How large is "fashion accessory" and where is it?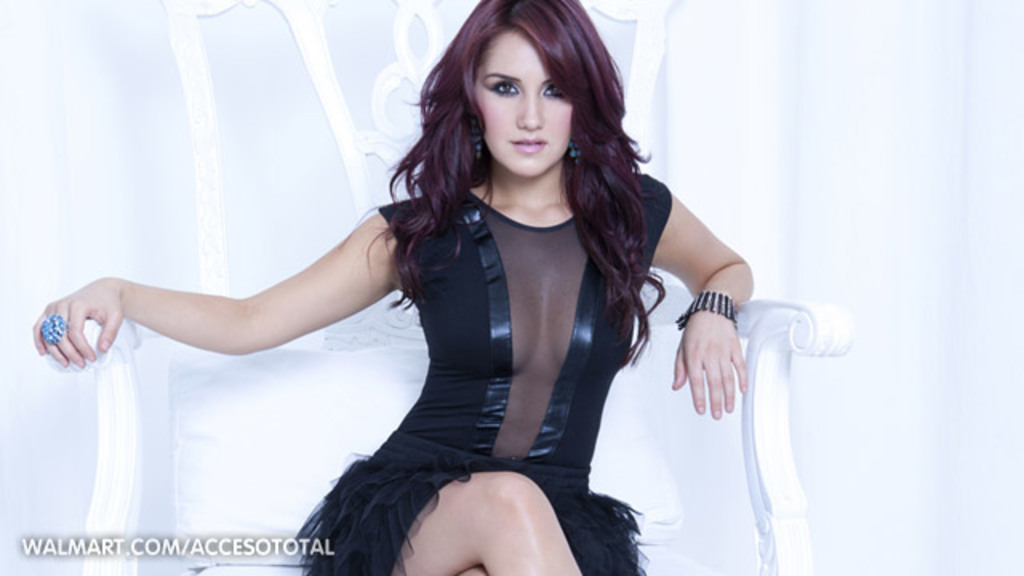
Bounding box: x1=37, y1=310, x2=66, y2=349.
